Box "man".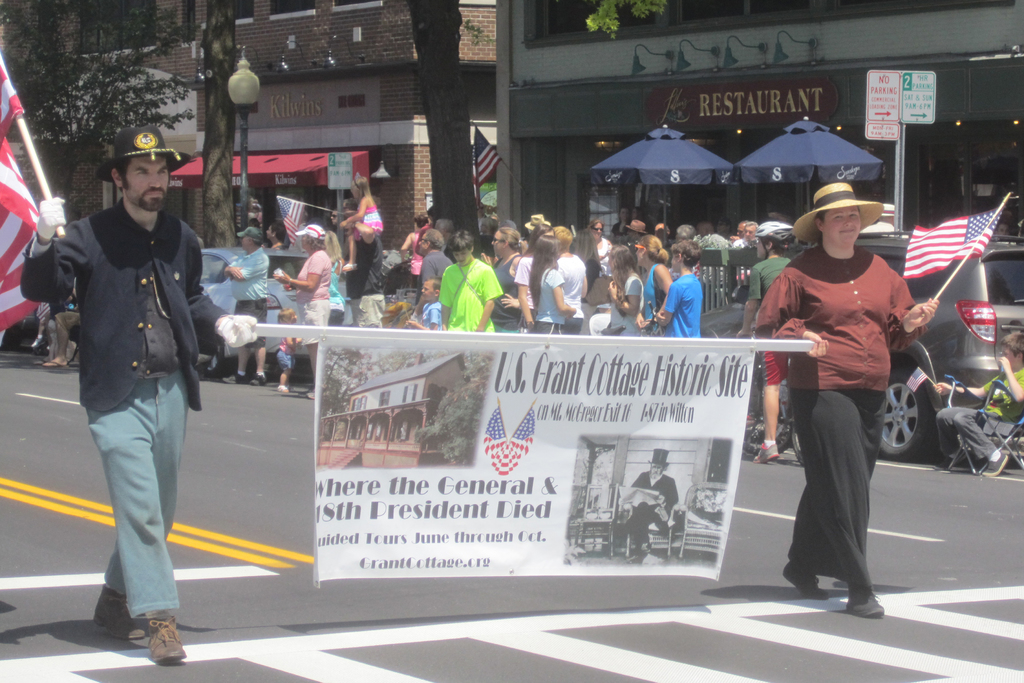
(left=332, top=207, right=341, bottom=227).
